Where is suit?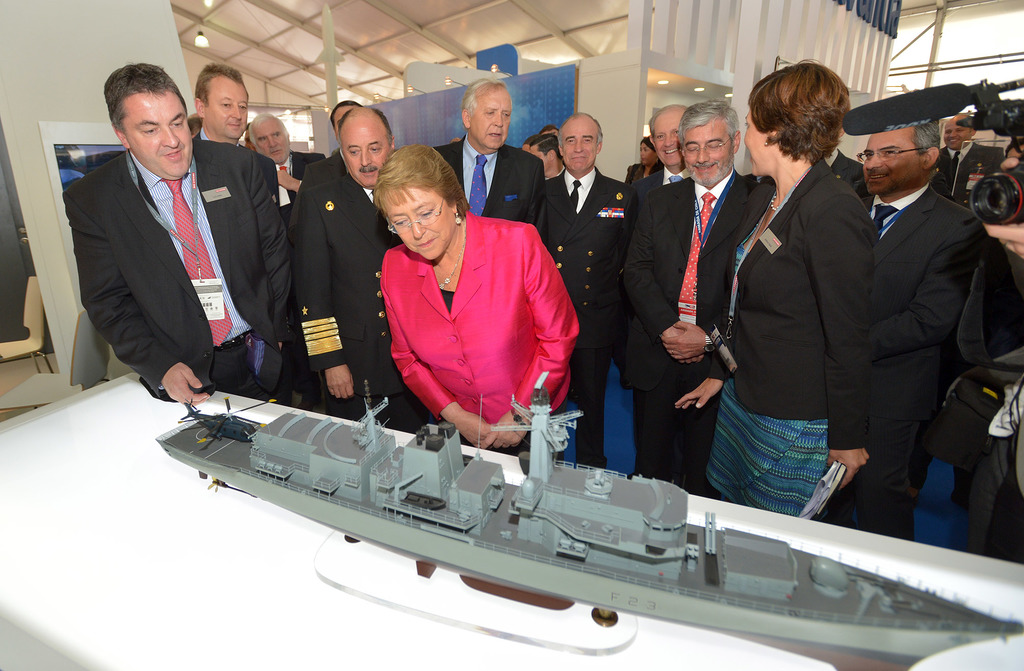
select_region(57, 140, 292, 398).
